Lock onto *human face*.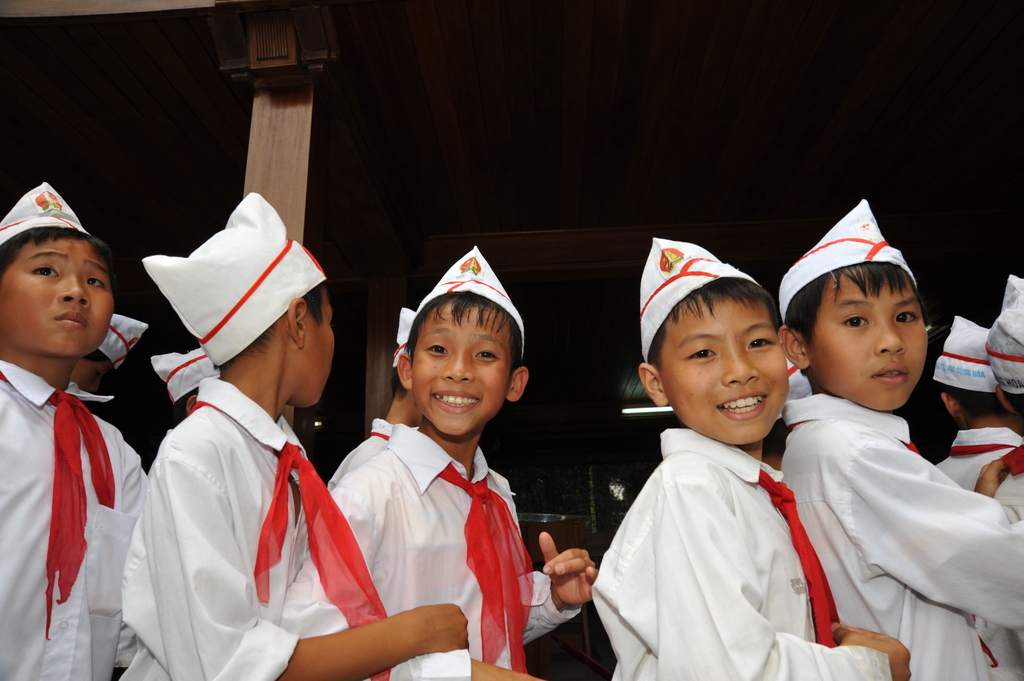
Locked: [x1=666, y1=293, x2=789, y2=435].
